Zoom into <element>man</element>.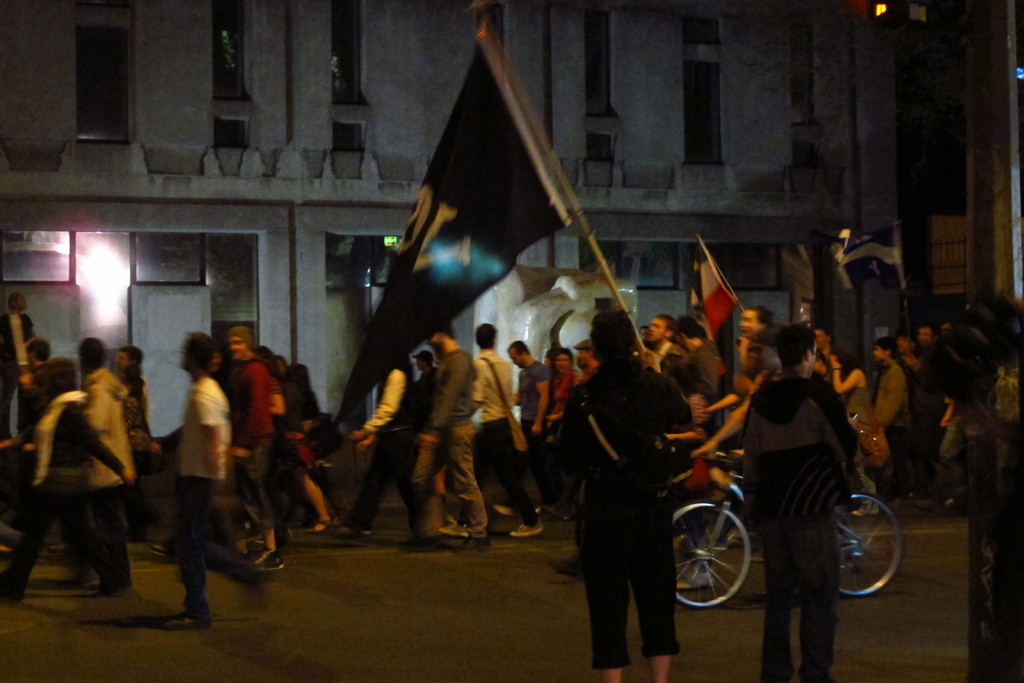
Zoom target: (x1=157, y1=317, x2=231, y2=639).
